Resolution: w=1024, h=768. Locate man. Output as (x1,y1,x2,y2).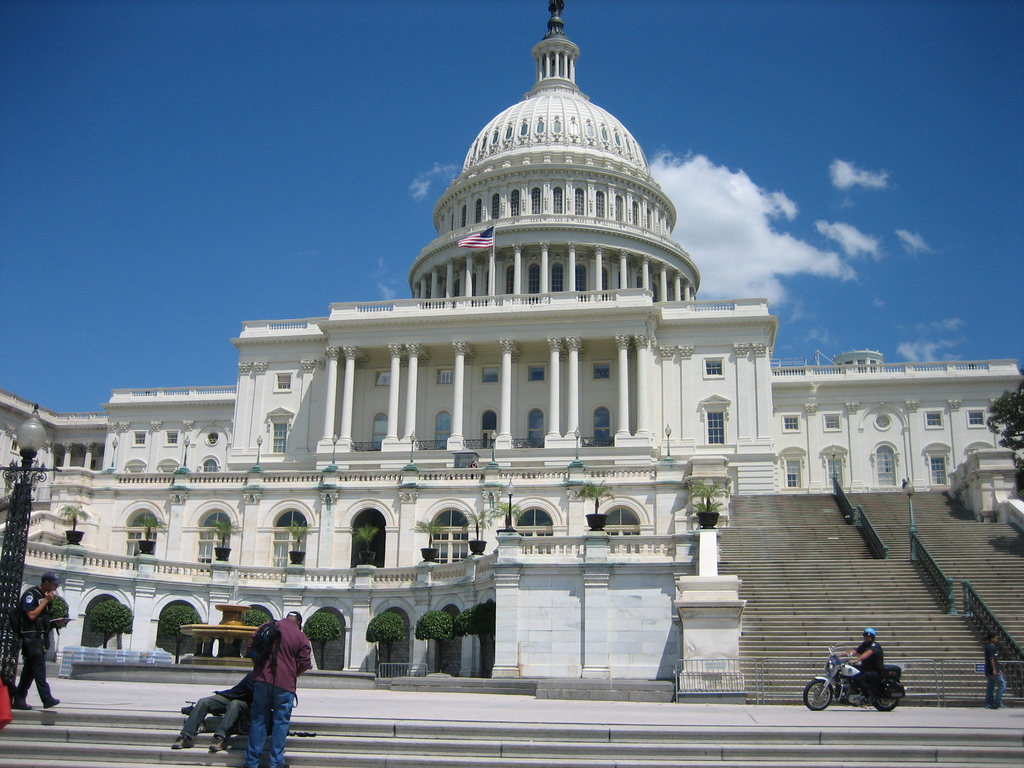
(836,625,886,705).
